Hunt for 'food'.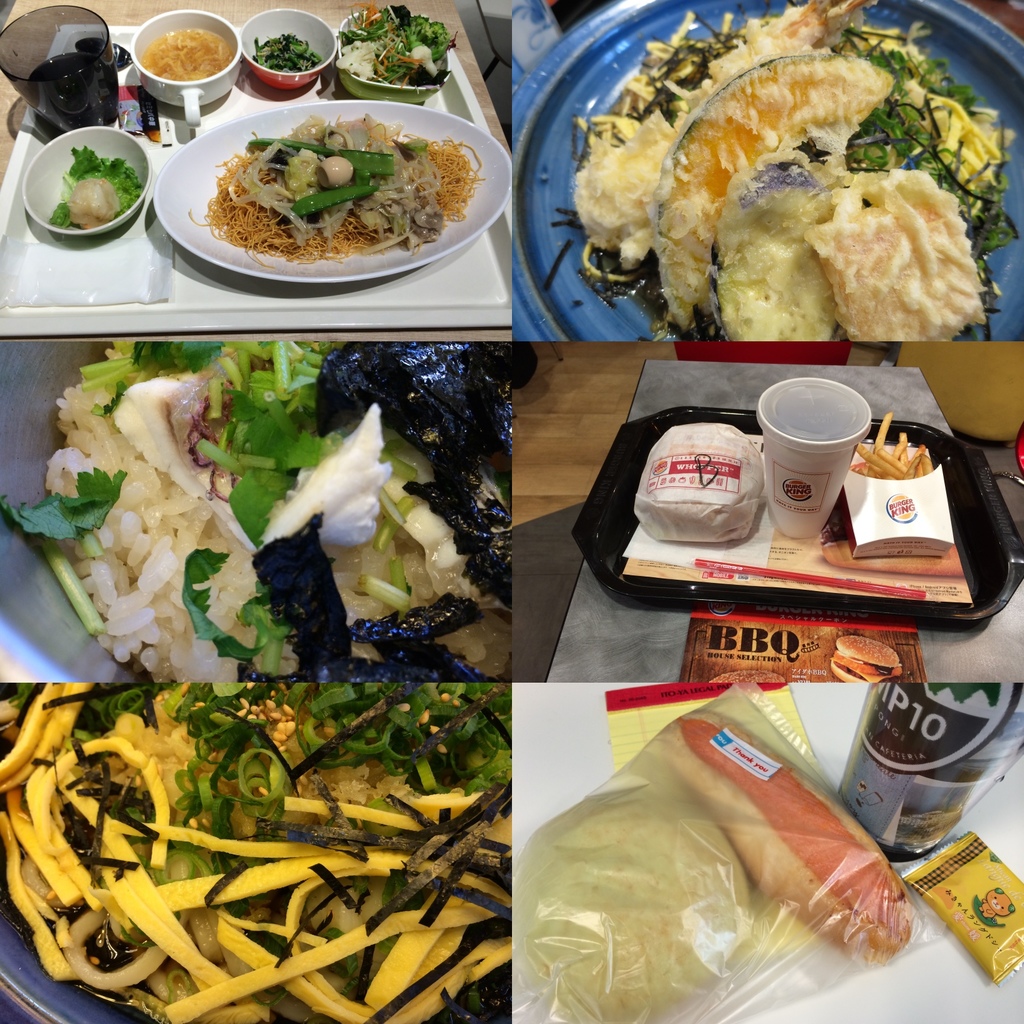
Hunted down at 577:33:1012:344.
